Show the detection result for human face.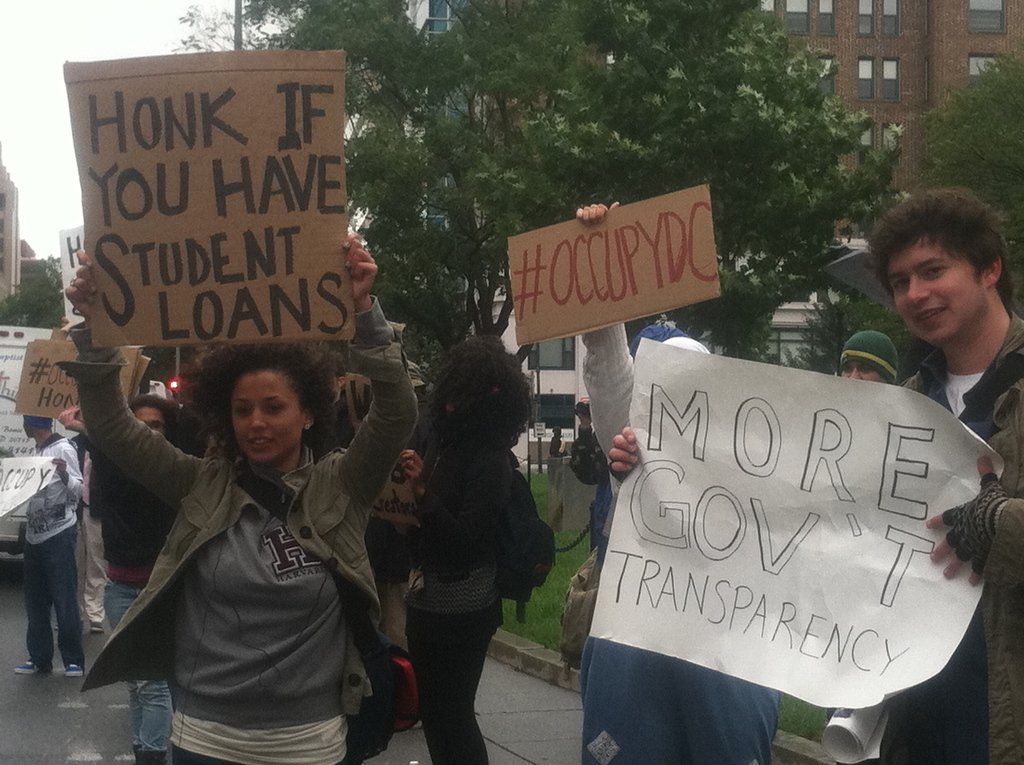
x1=132 y1=407 x2=162 y2=434.
